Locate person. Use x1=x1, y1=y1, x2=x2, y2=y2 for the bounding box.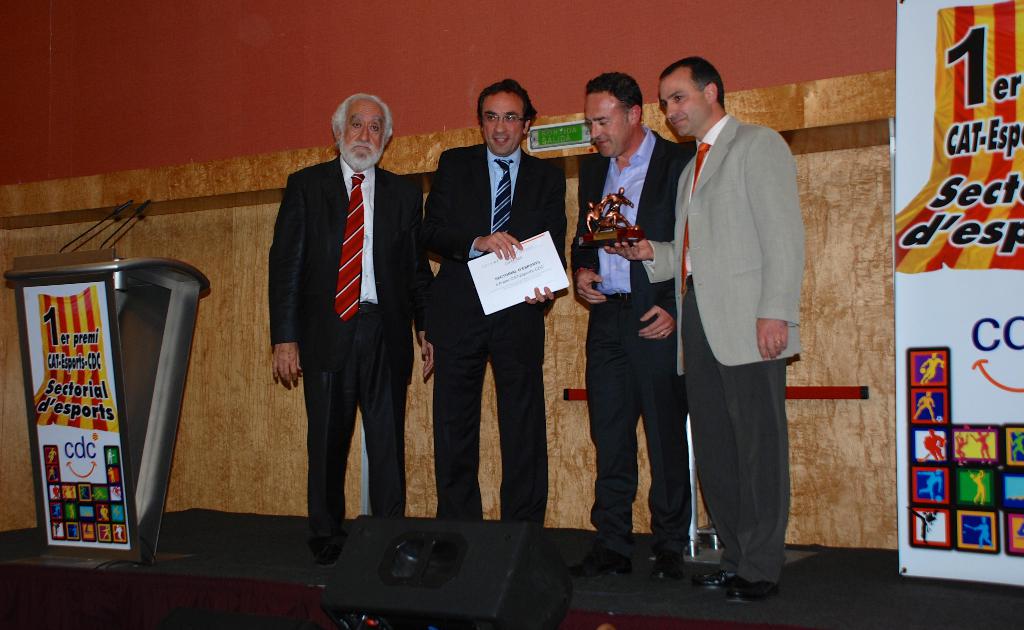
x1=273, y1=93, x2=441, y2=575.
